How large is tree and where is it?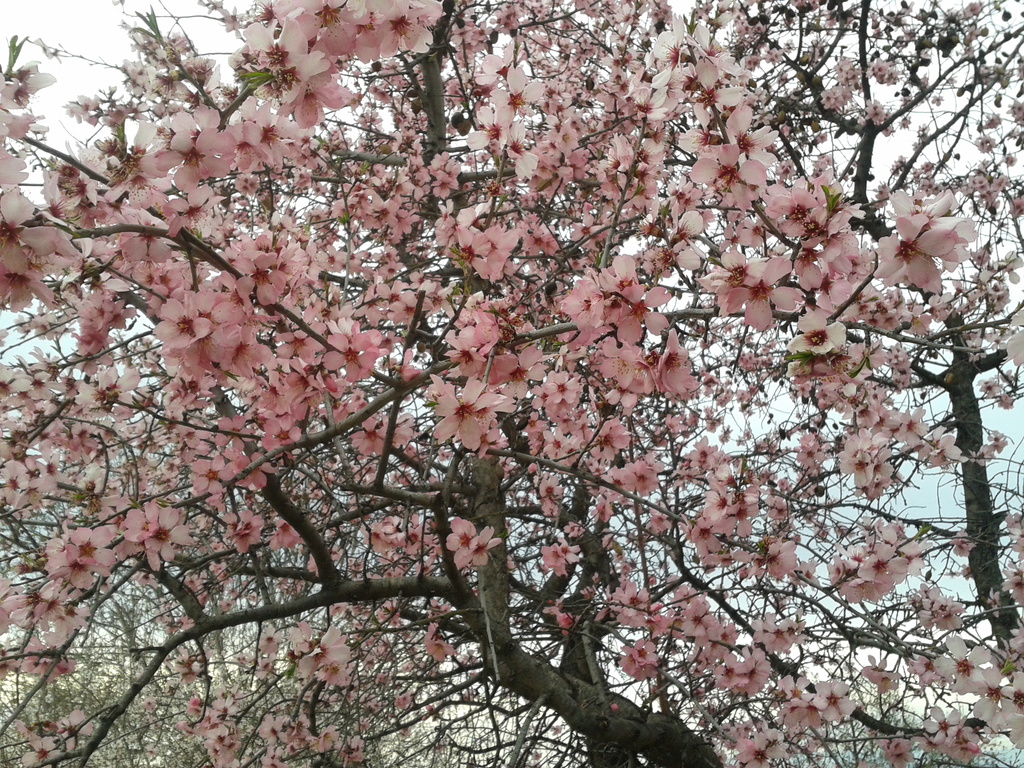
Bounding box: crop(13, 0, 983, 767).
